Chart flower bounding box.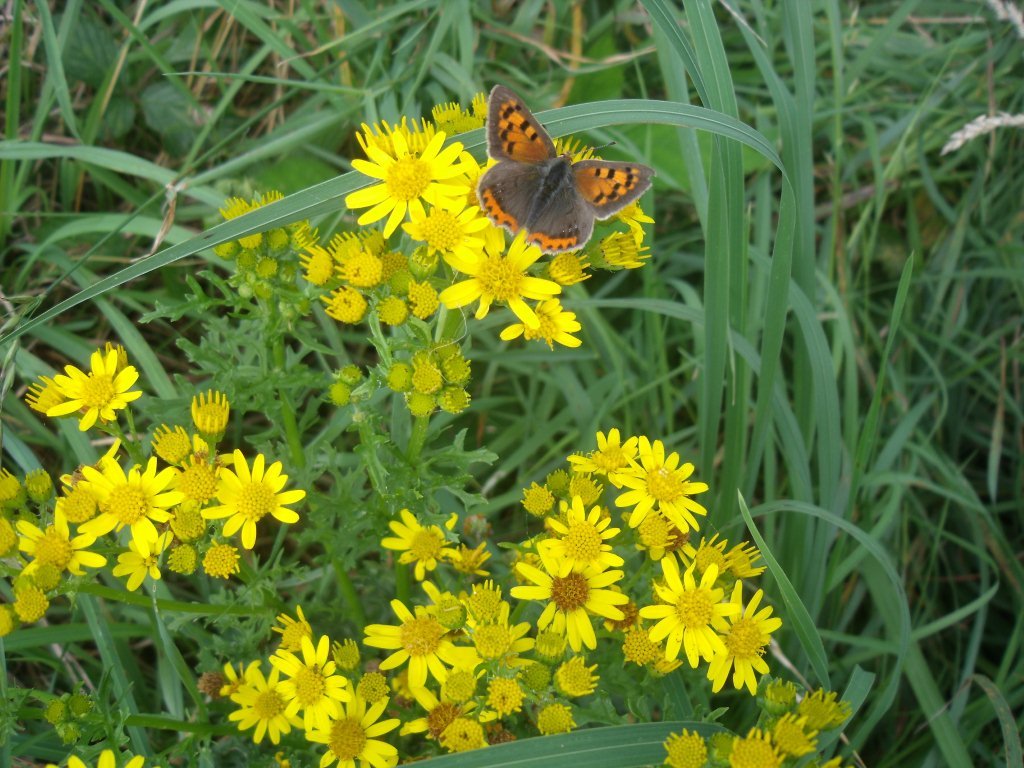
Charted: (700,520,738,578).
